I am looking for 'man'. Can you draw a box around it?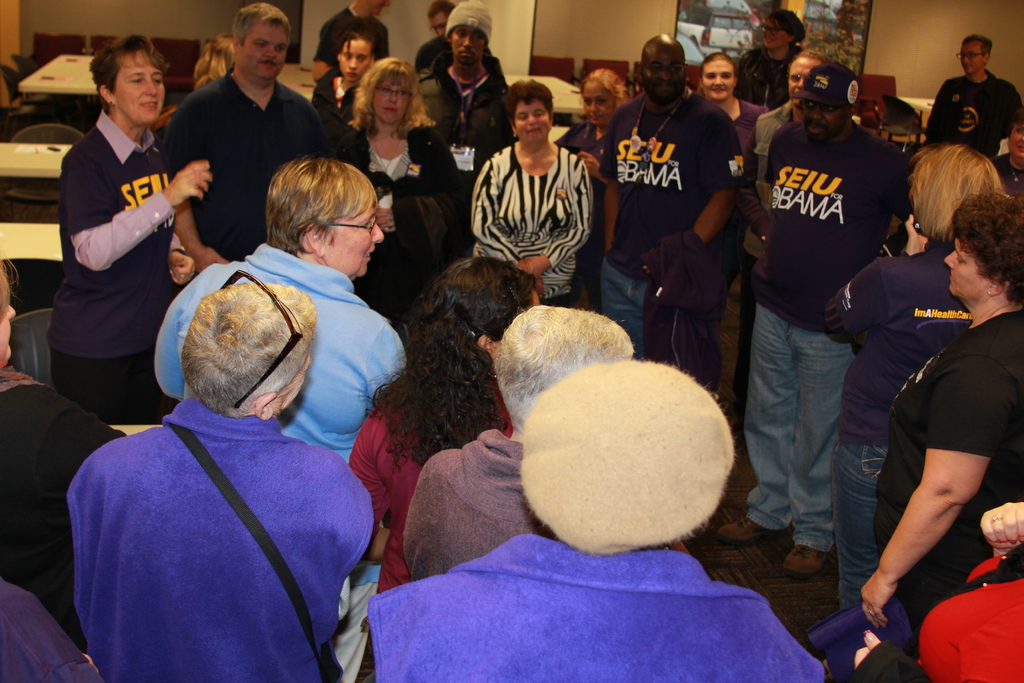
Sure, the bounding box is 308:0:391:78.
